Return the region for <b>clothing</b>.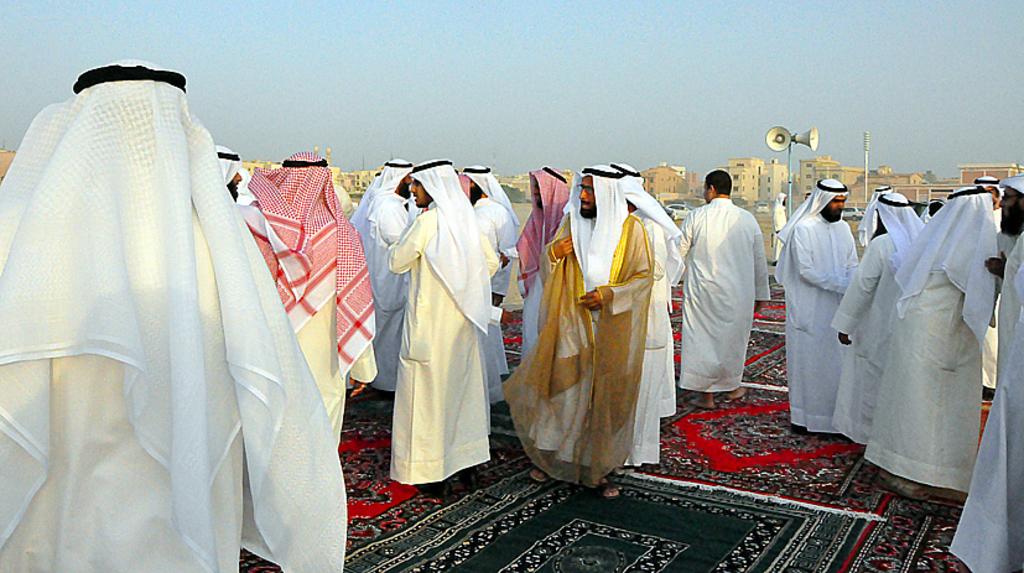
detection(867, 200, 989, 496).
